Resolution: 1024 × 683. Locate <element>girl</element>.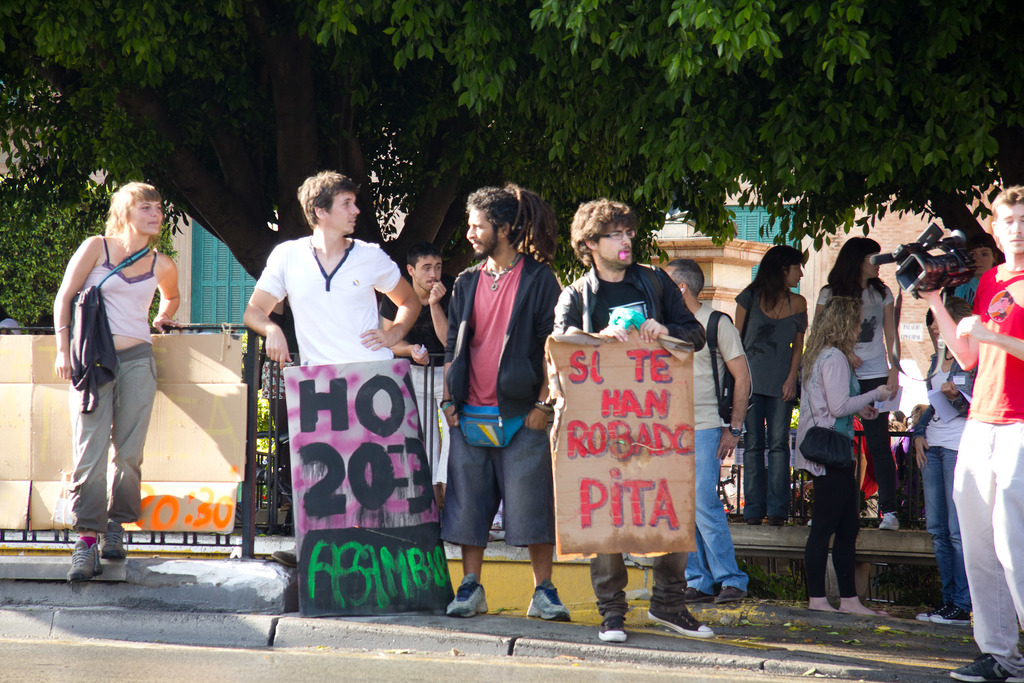
53/181/178/588.
